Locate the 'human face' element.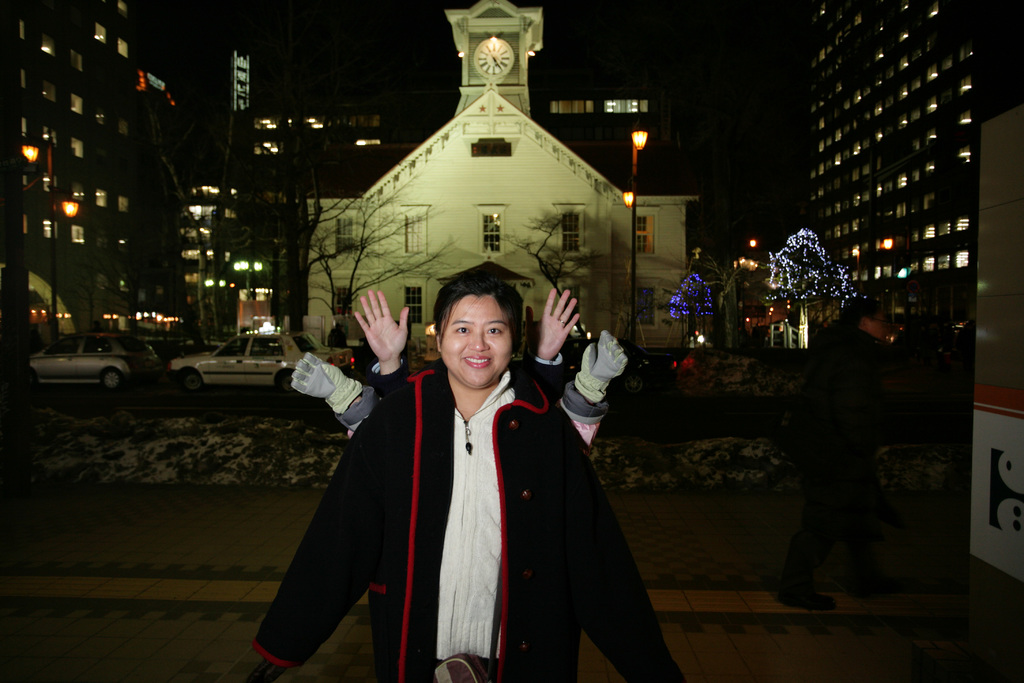
Element bbox: bbox=(438, 296, 509, 387).
